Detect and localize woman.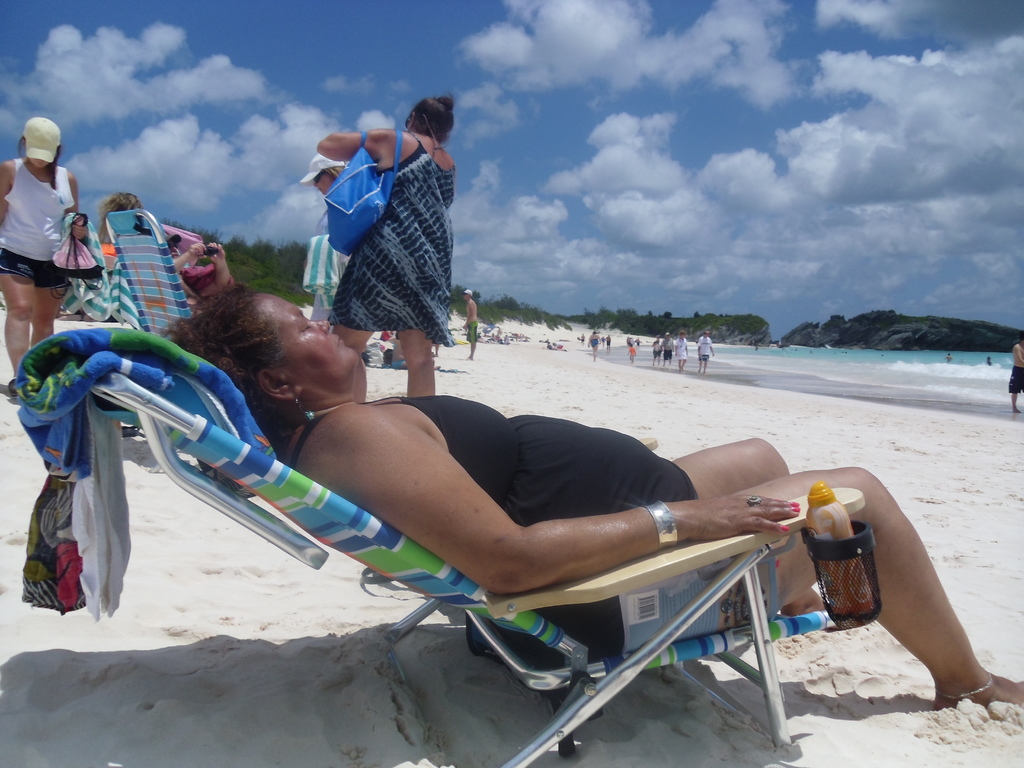
Localized at select_region(157, 276, 1023, 710).
